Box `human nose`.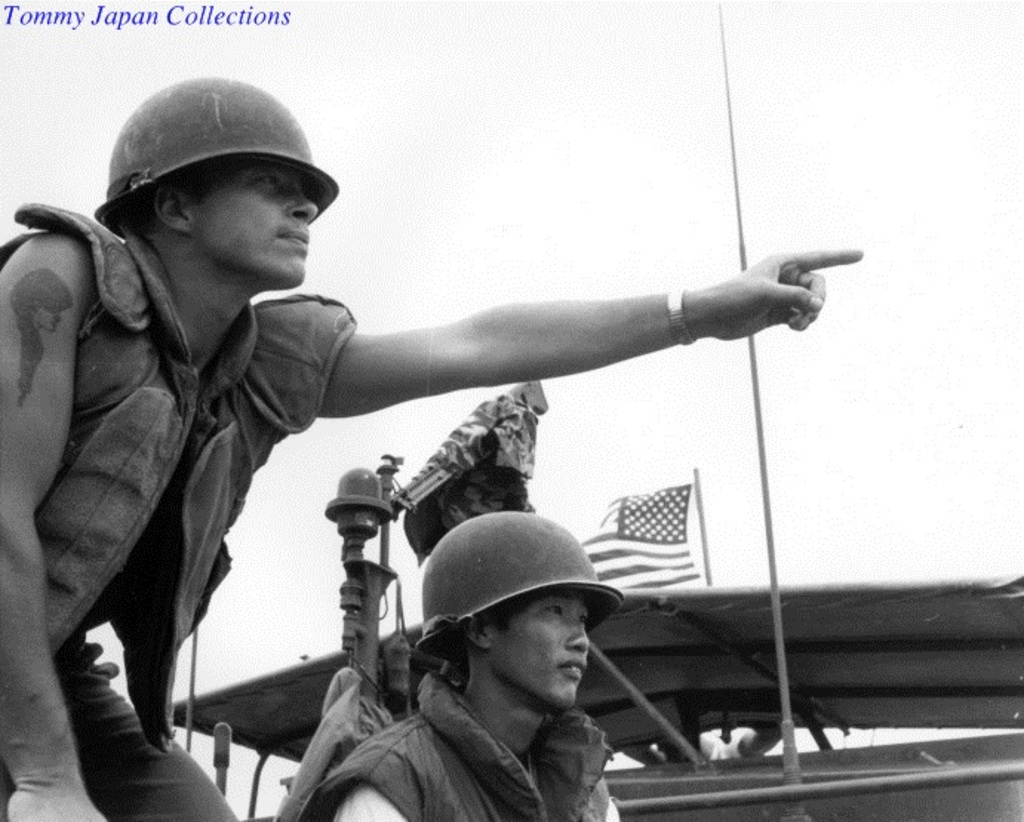
283, 187, 322, 222.
